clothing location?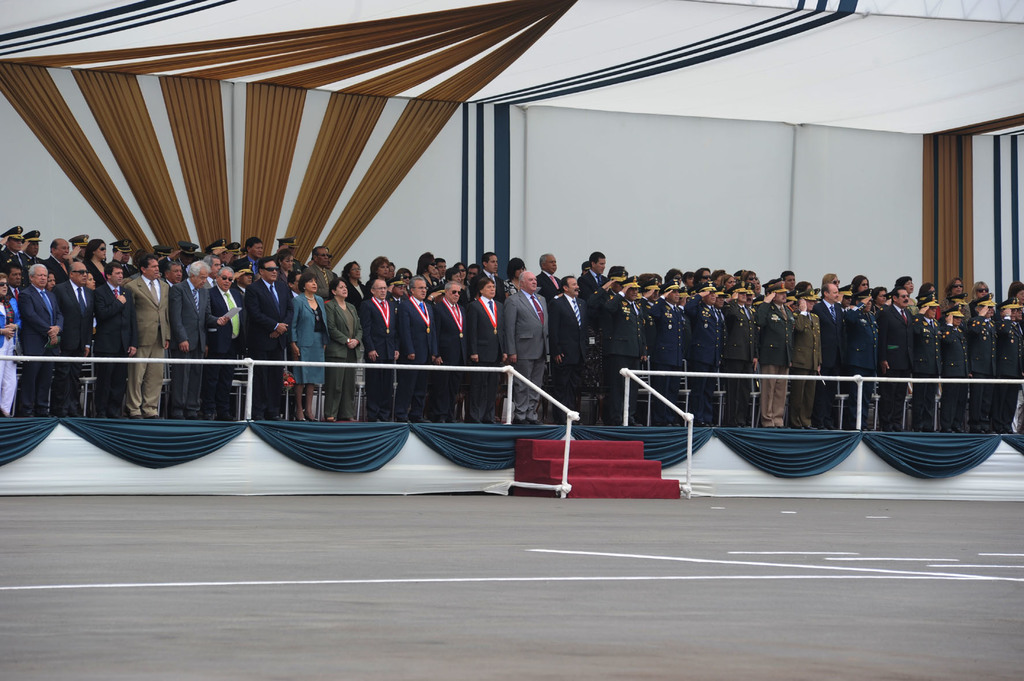
x1=312, y1=259, x2=339, y2=293
